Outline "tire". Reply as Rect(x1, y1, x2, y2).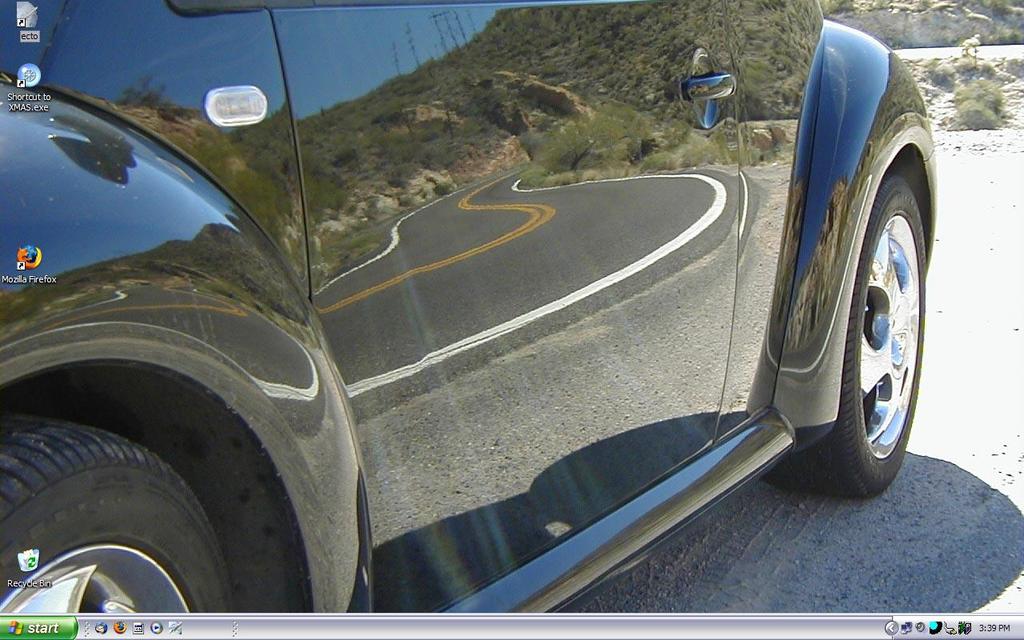
Rect(790, 171, 926, 497).
